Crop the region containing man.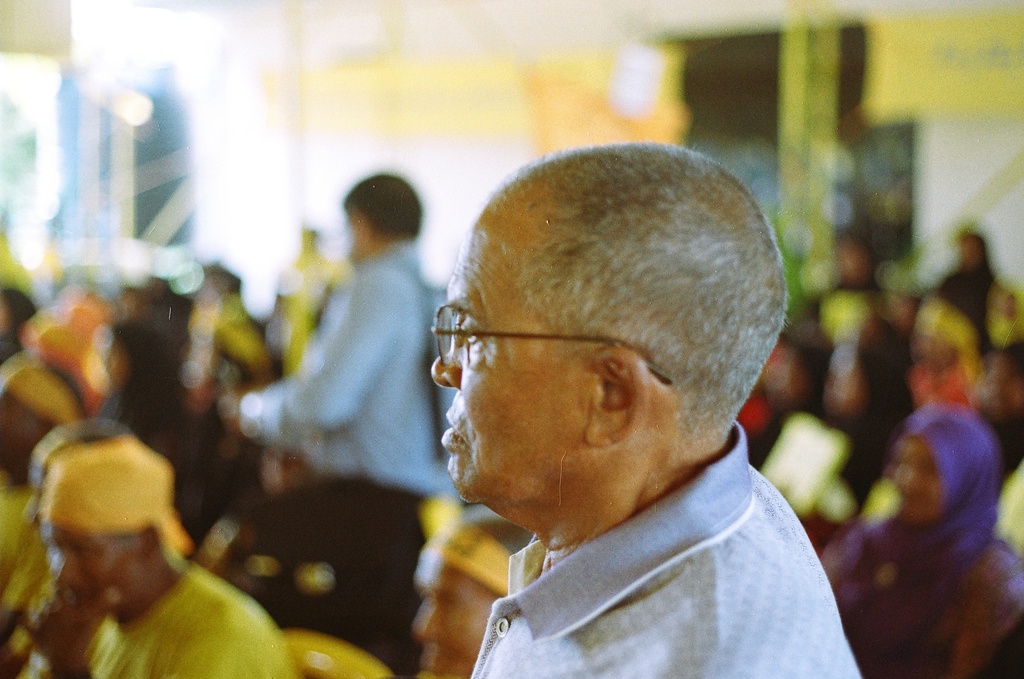
Crop region: (x1=20, y1=431, x2=303, y2=678).
